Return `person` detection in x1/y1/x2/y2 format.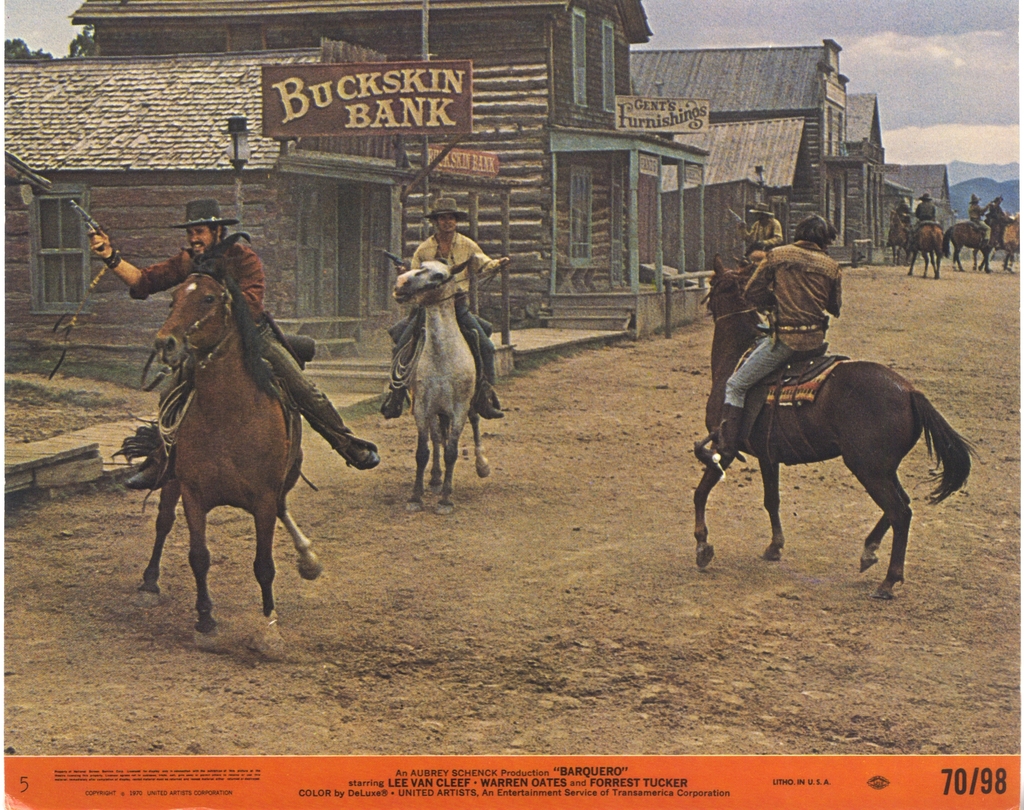
986/194/1013/258.
